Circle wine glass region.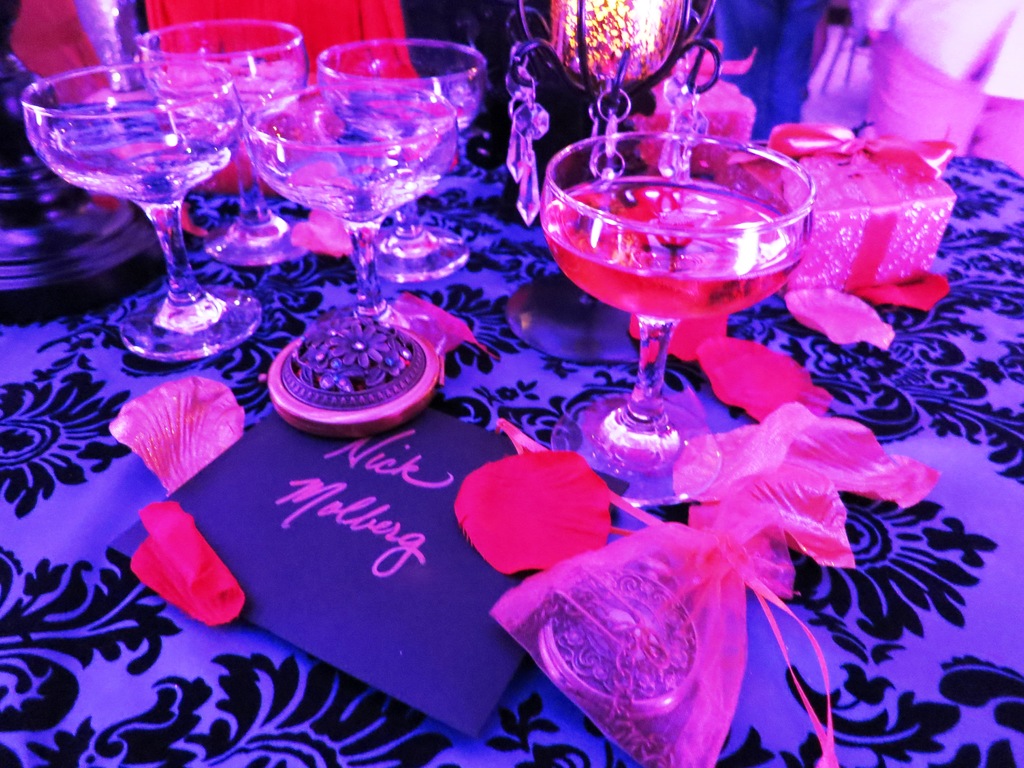
Region: bbox=[538, 129, 820, 507].
